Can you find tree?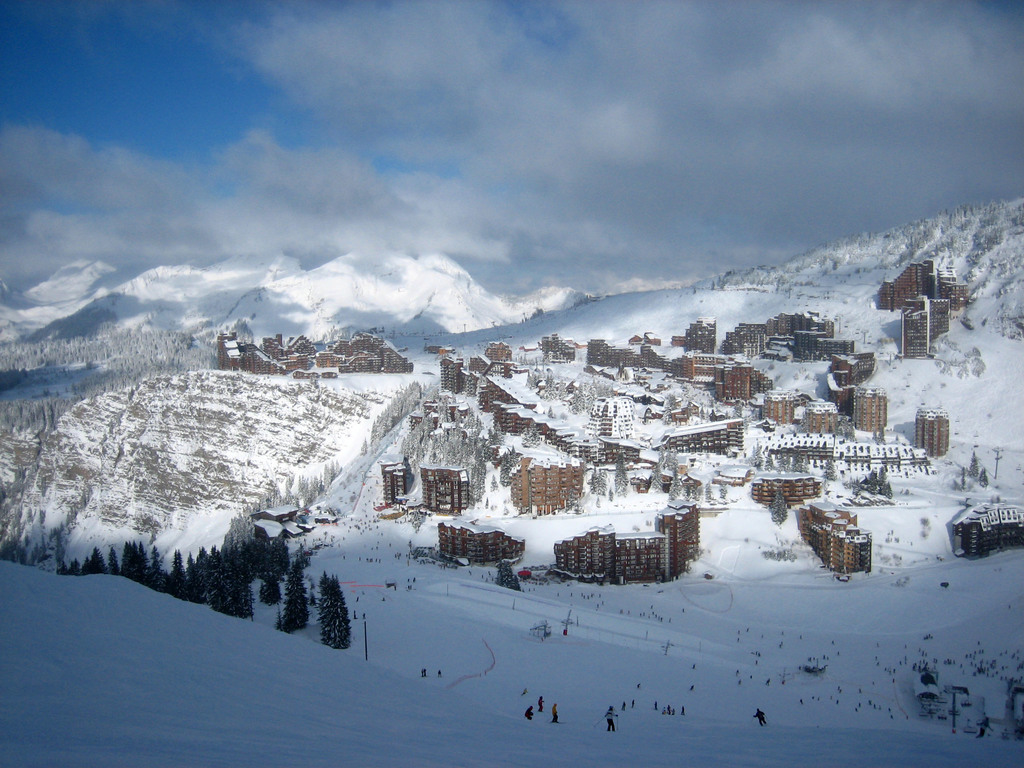
Yes, bounding box: rect(314, 573, 348, 650).
